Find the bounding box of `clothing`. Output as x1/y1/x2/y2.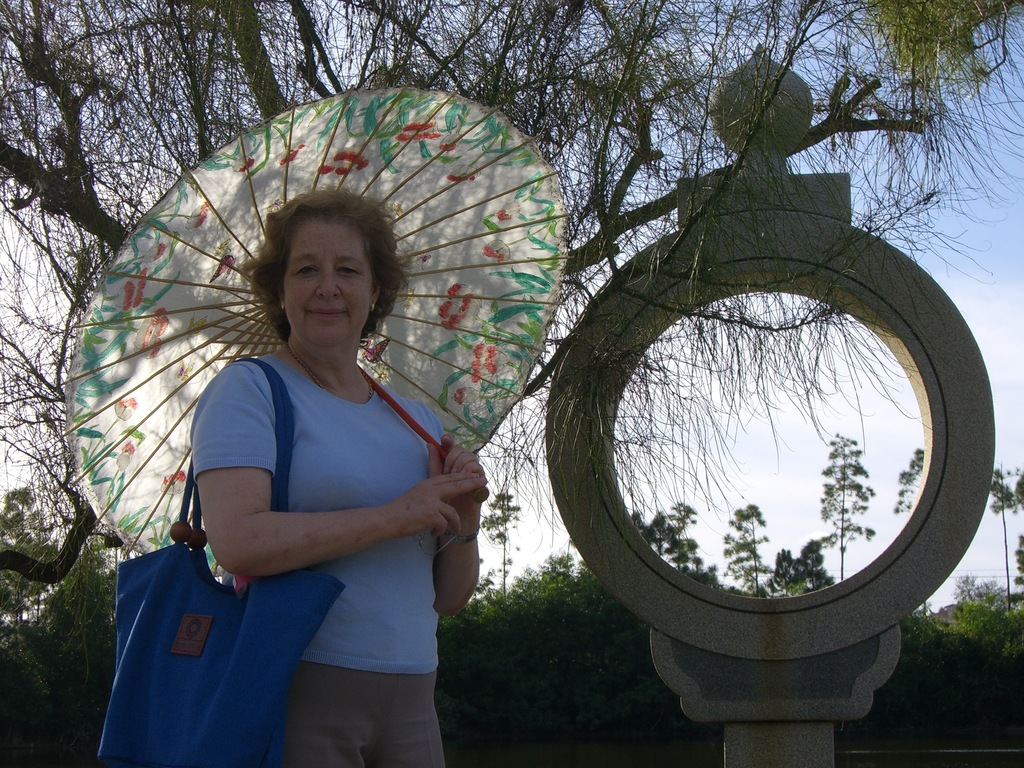
264/648/461/767.
